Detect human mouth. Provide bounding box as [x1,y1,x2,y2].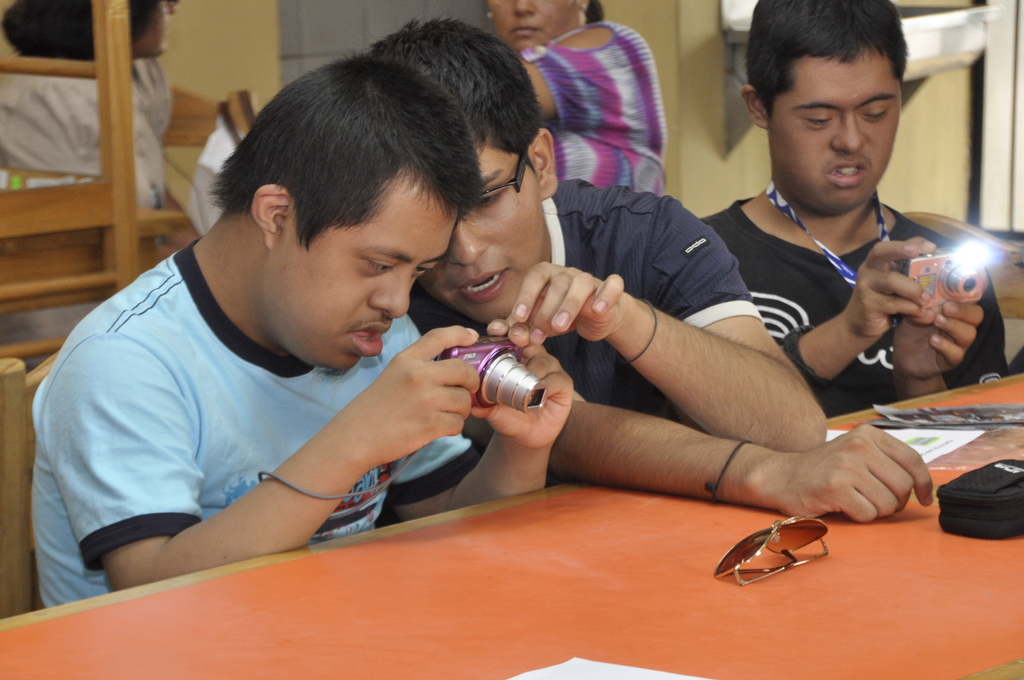
[346,324,395,355].
